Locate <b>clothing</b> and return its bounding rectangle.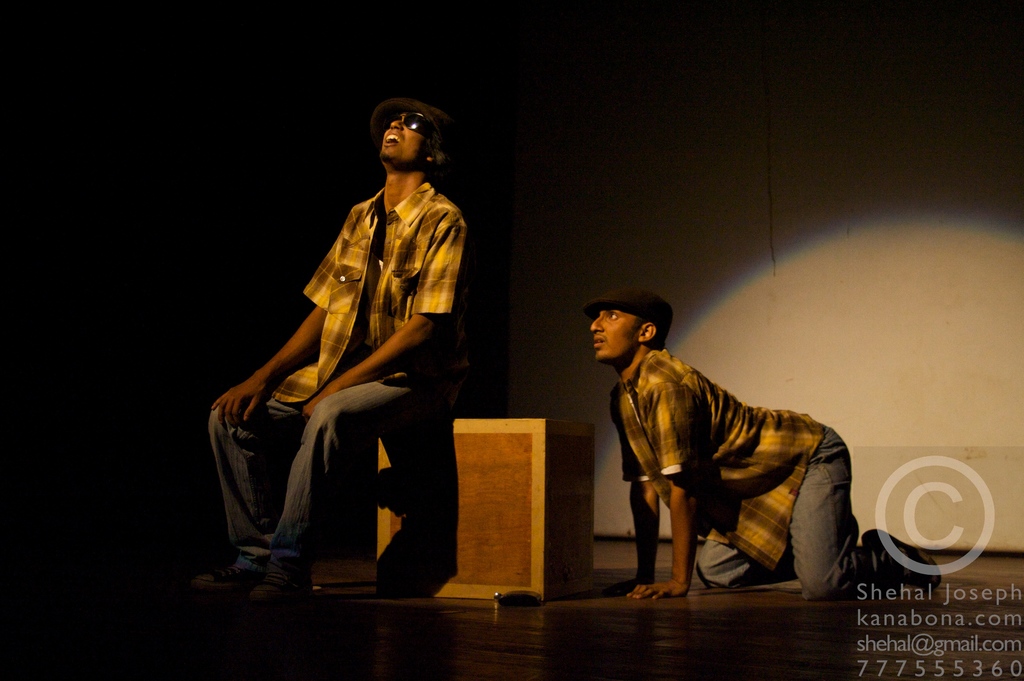
200:178:474:549.
